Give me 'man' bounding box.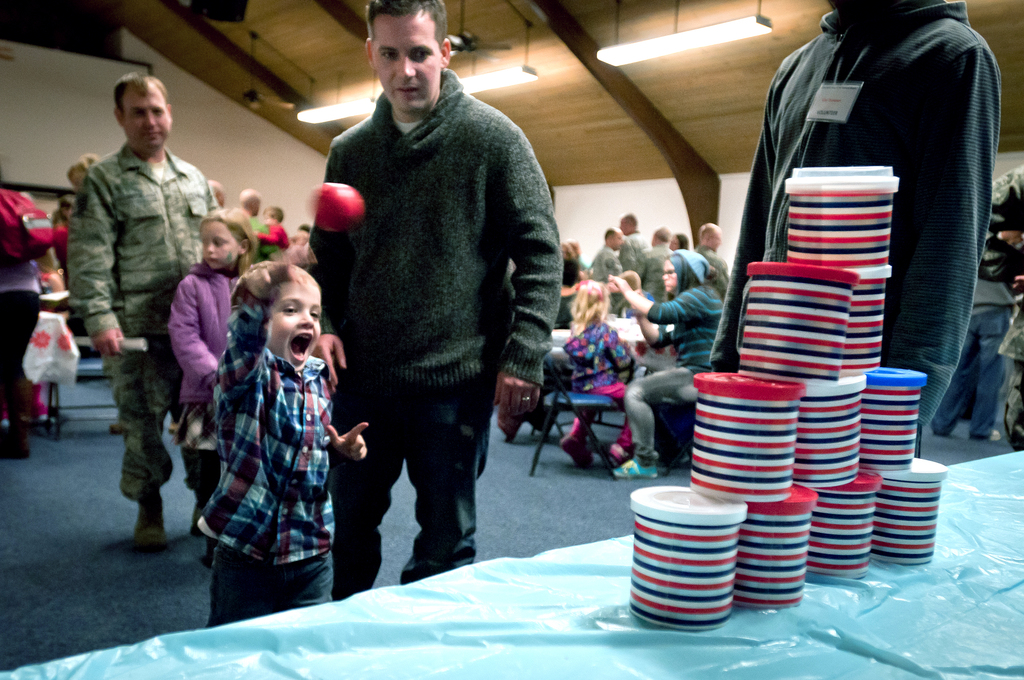
{"x1": 73, "y1": 74, "x2": 225, "y2": 549}.
